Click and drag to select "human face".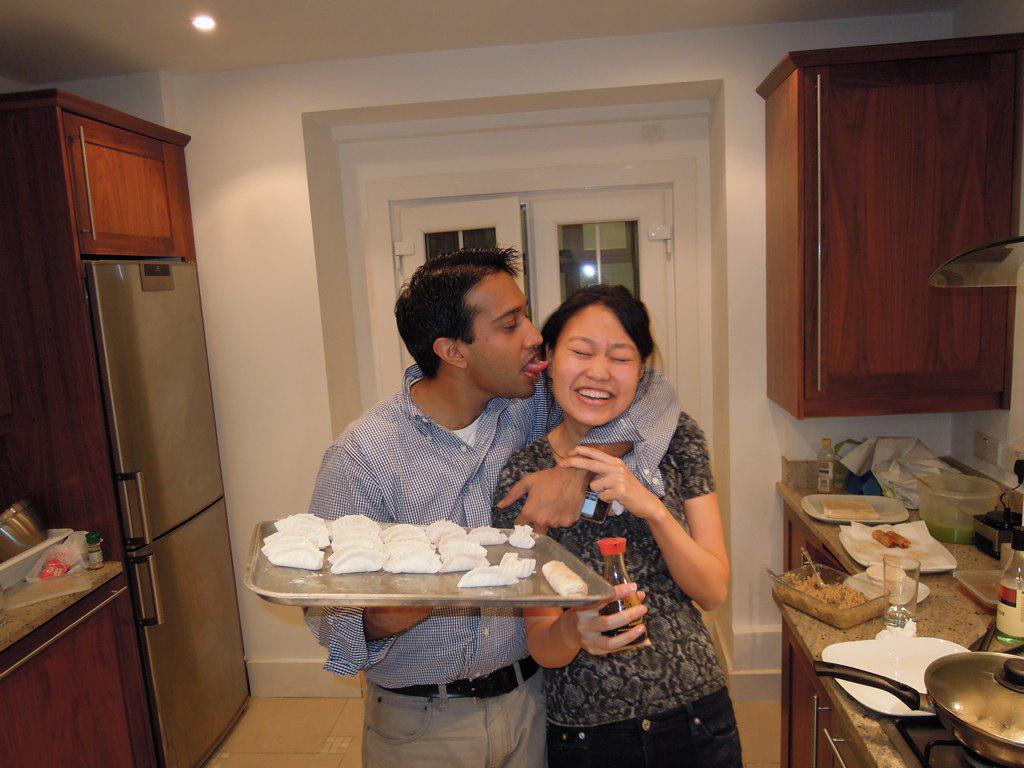
Selection: box(545, 301, 638, 432).
